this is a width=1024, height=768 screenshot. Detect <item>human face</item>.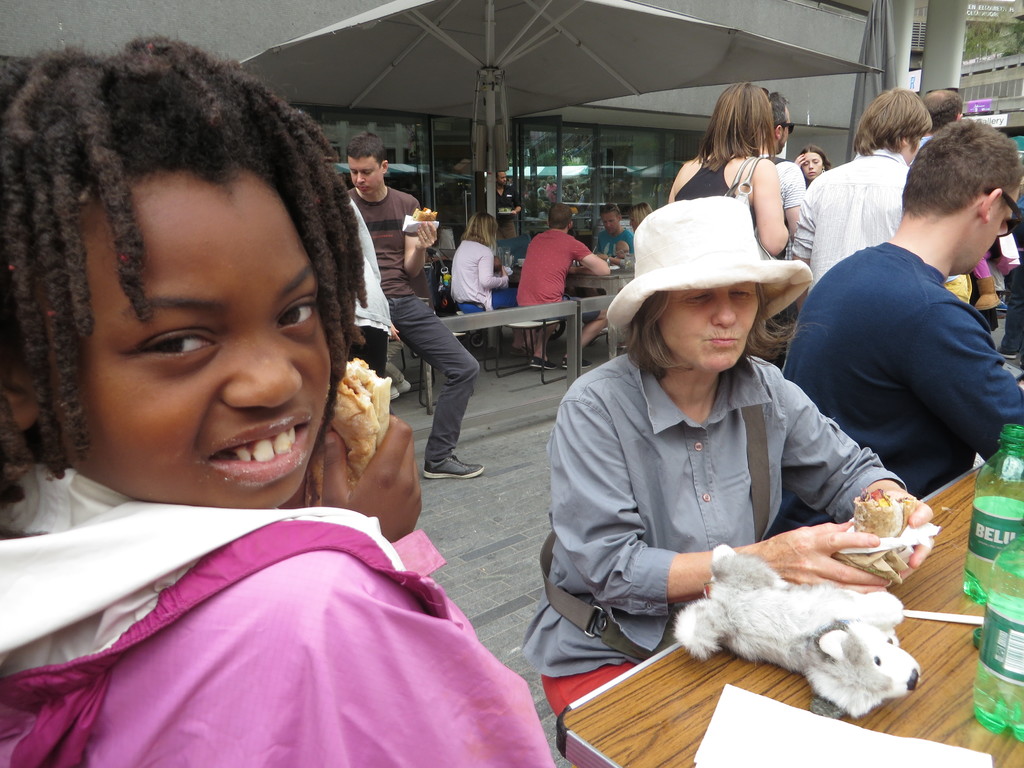
box=[657, 280, 760, 378].
